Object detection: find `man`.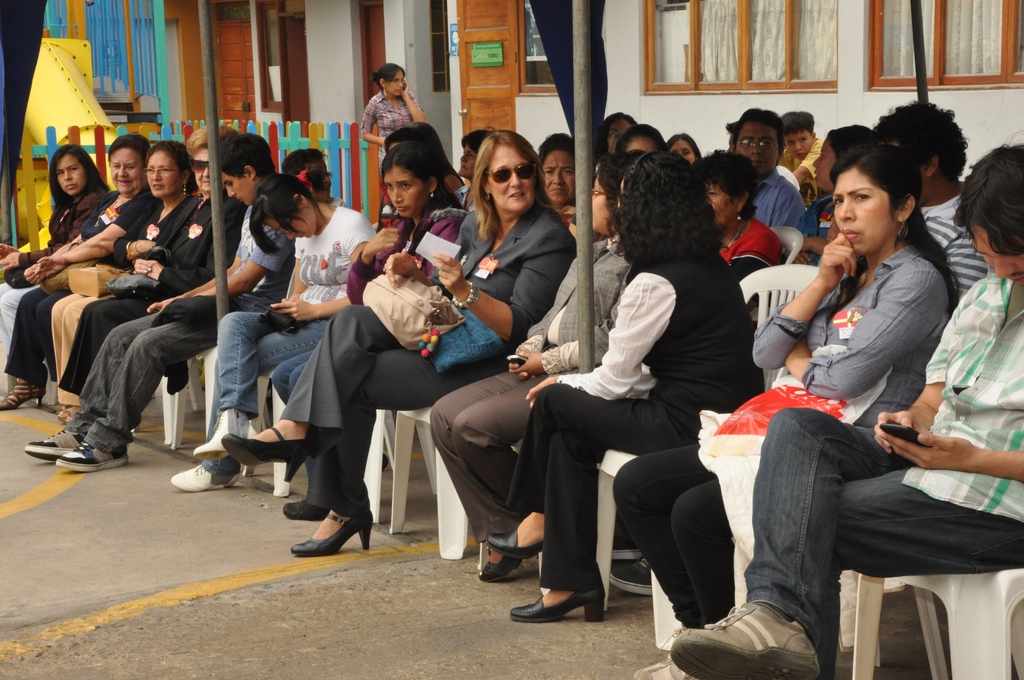
pyautogui.locateOnScreen(22, 133, 278, 474).
